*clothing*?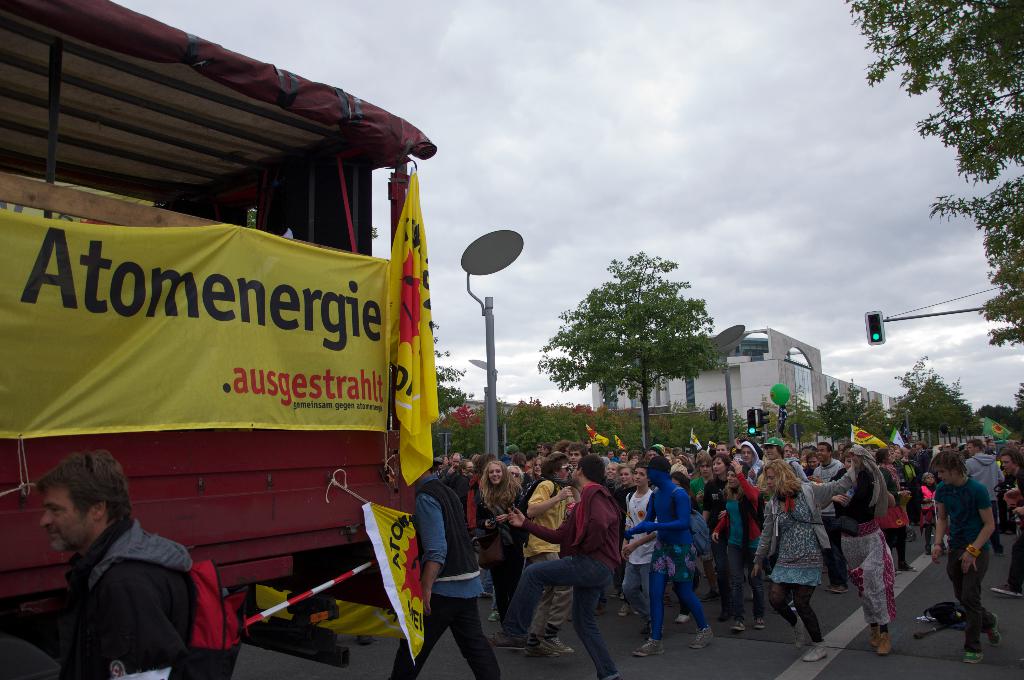
499, 482, 623, 679
